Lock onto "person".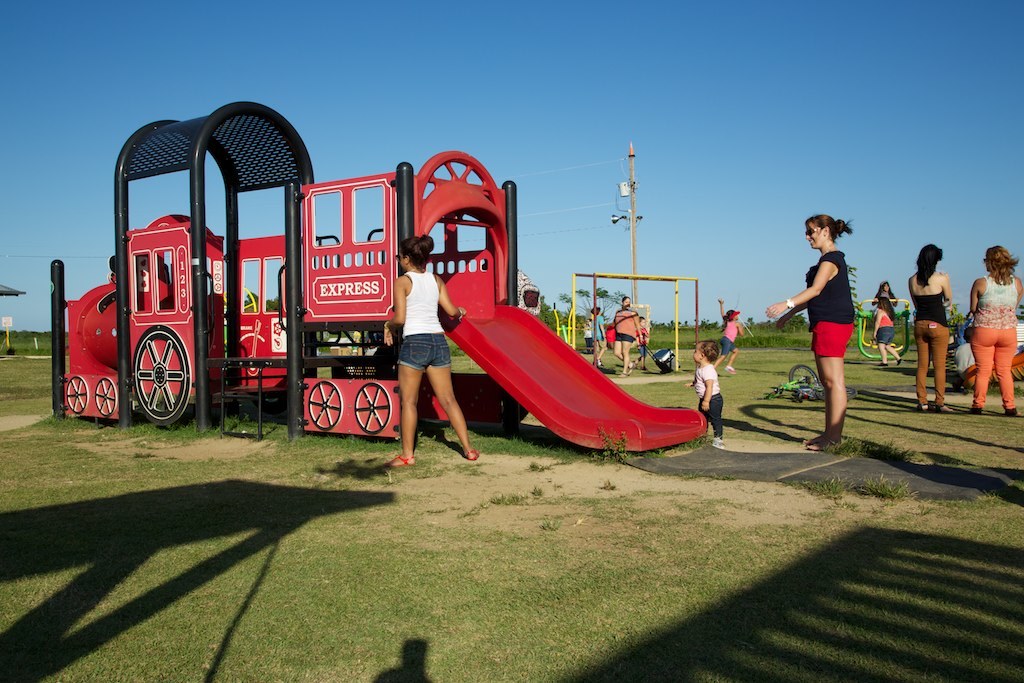
Locked: x1=636 y1=313 x2=649 y2=372.
